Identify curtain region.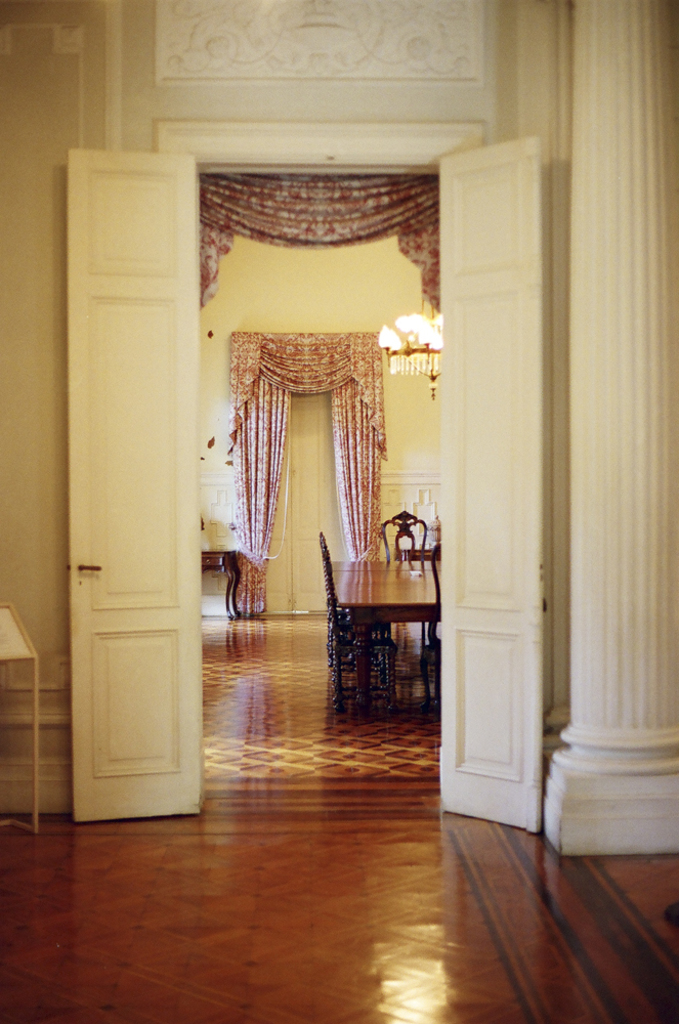
Region: [x1=195, y1=177, x2=440, y2=316].
